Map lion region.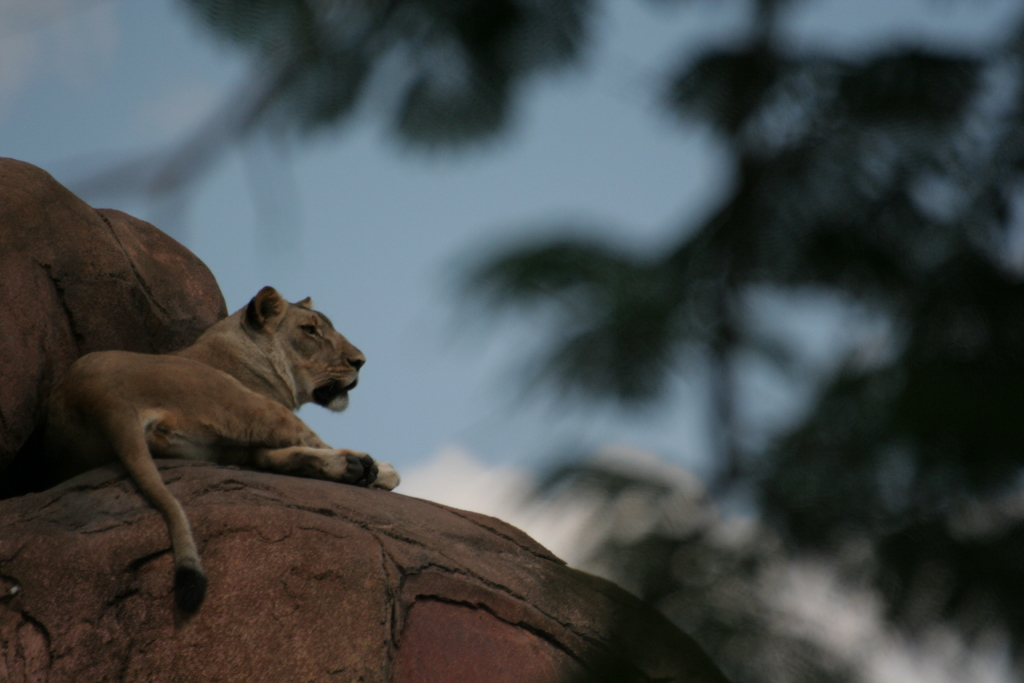
Mapped to [left=56, top=282, right=404, bottom=582].
